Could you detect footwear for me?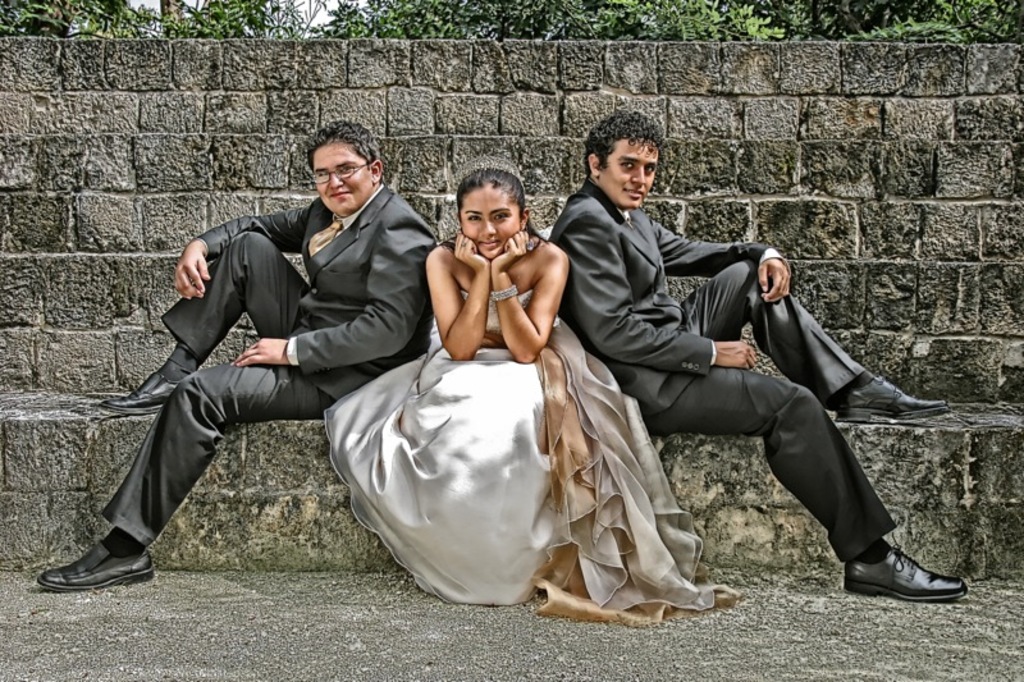
Detection result: locate(101, 370, 192, 415).
